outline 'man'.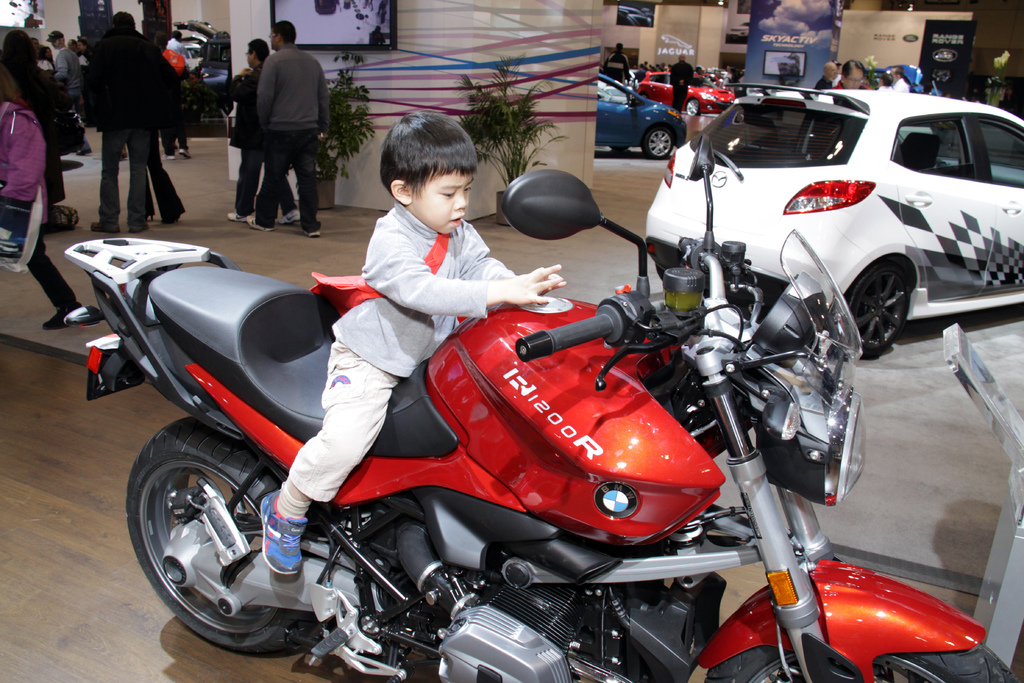
Outline: select_region(812, 60, 838, 94).
